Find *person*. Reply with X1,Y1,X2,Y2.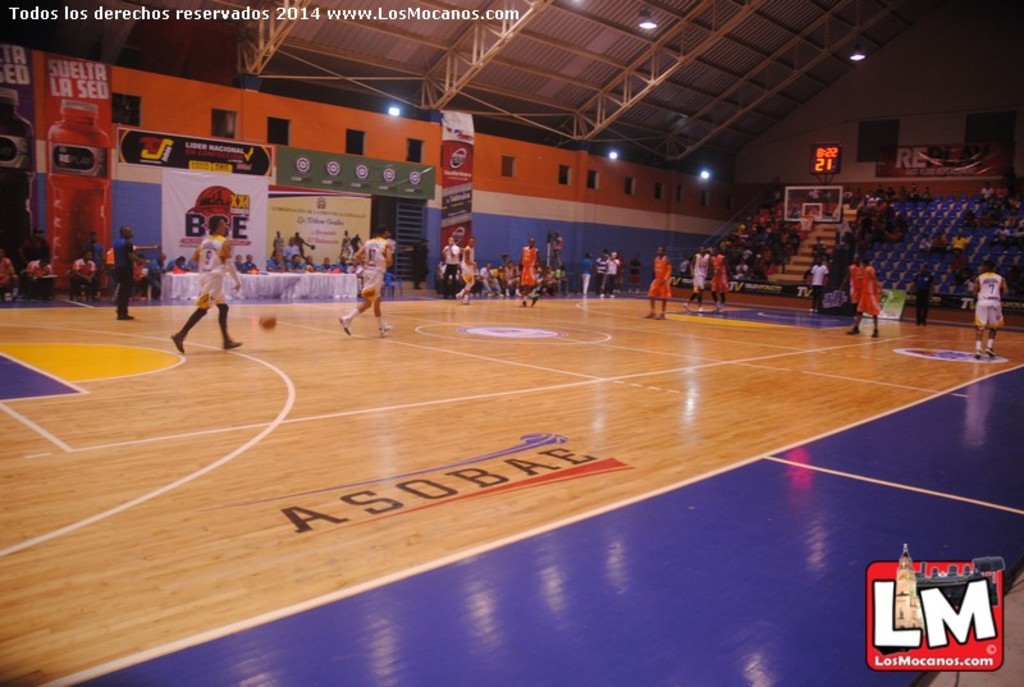
580,247,594,304.
